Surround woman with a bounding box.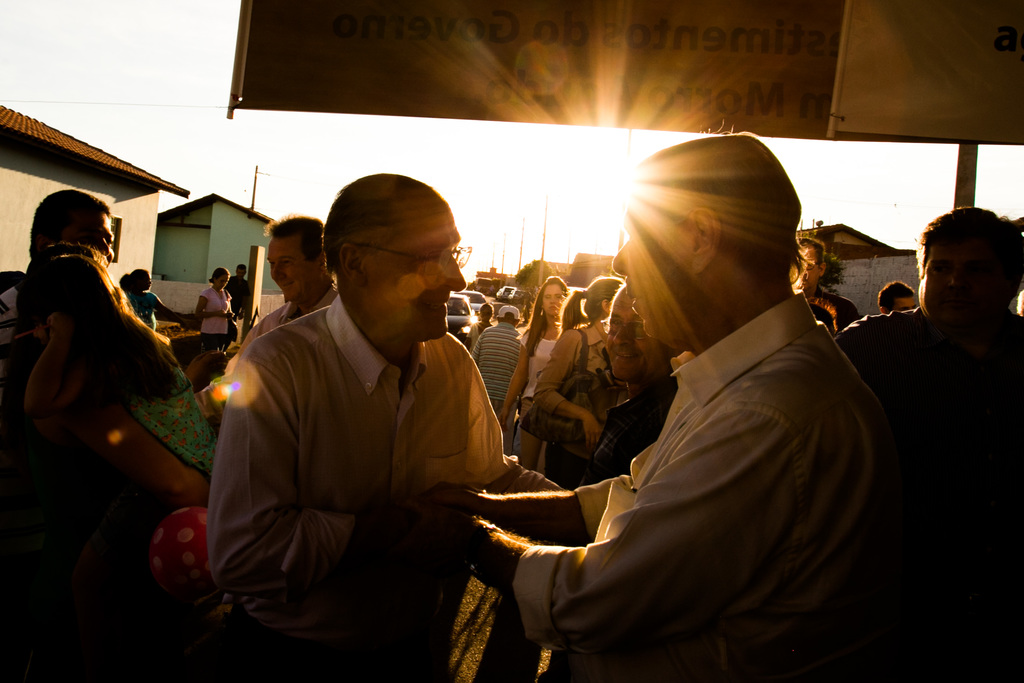
box(0, 254, 212, 682).
